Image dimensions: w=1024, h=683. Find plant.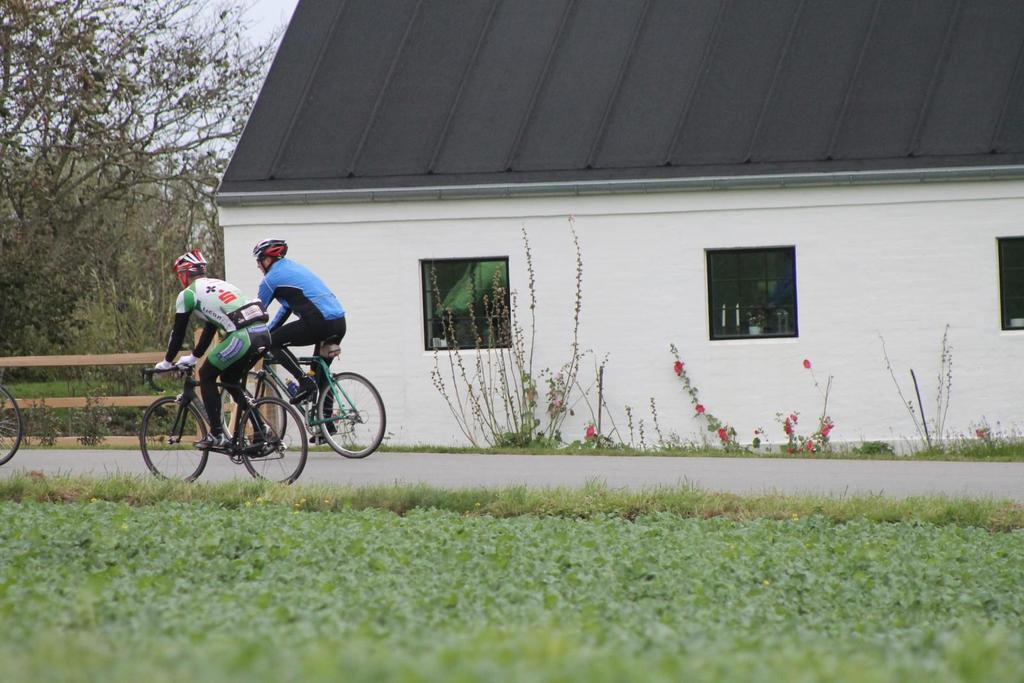
bbox(424, 222, 631, 462).
